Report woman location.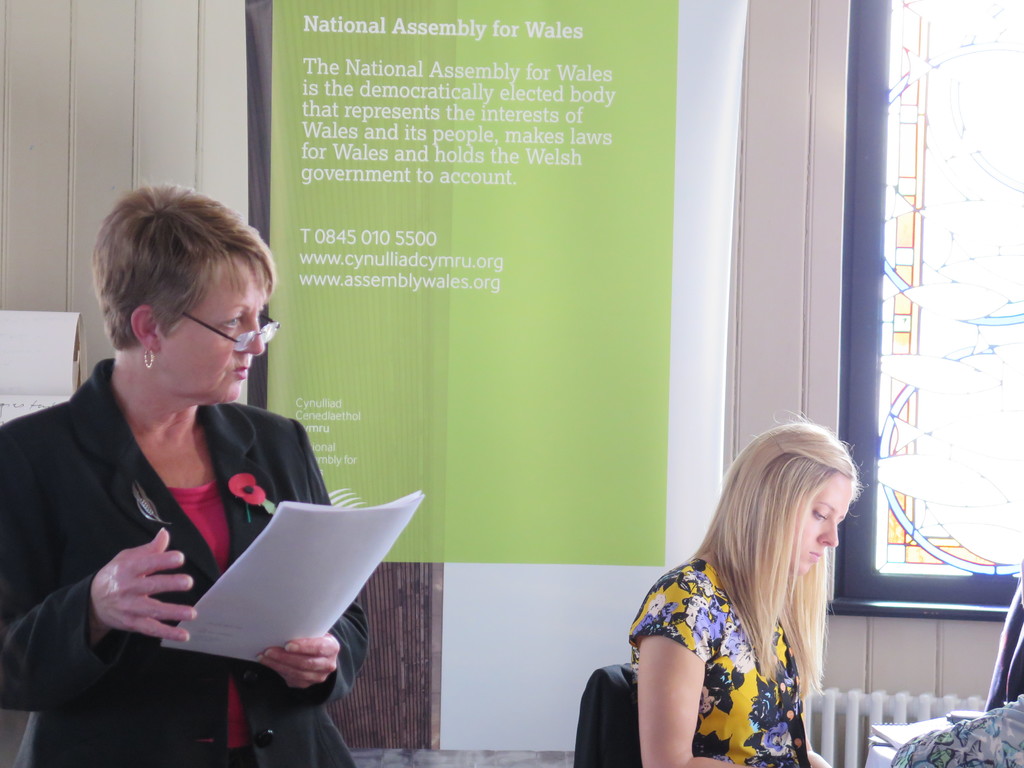
Report: crop(0, 182, 369, 767).
